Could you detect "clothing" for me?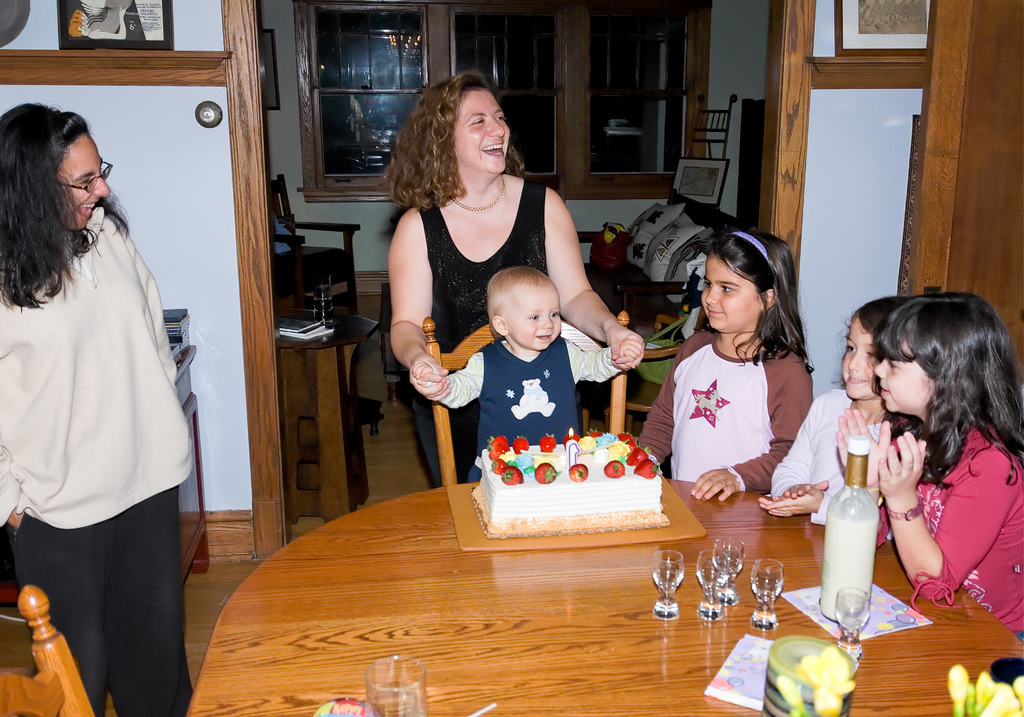
Detection result: detection(12, 179, 188, 639).
